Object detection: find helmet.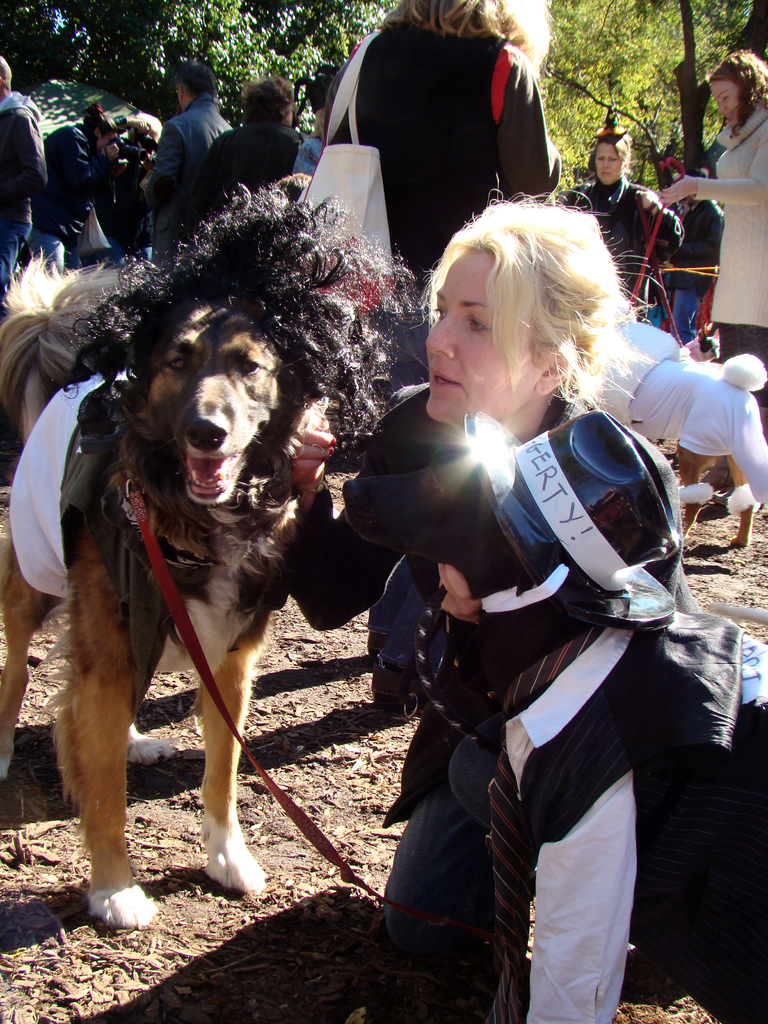
x1=464, y1=435, x2=687, y2=598.
